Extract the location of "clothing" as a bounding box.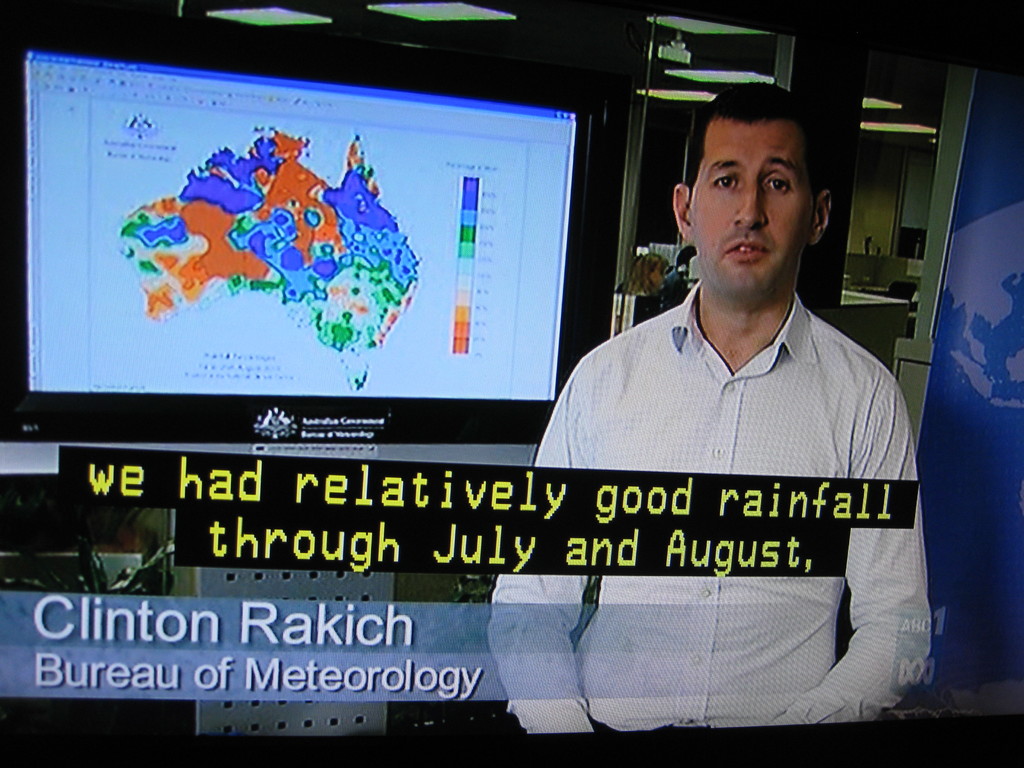
(left=479, top=298, right=928, bottom=730).
